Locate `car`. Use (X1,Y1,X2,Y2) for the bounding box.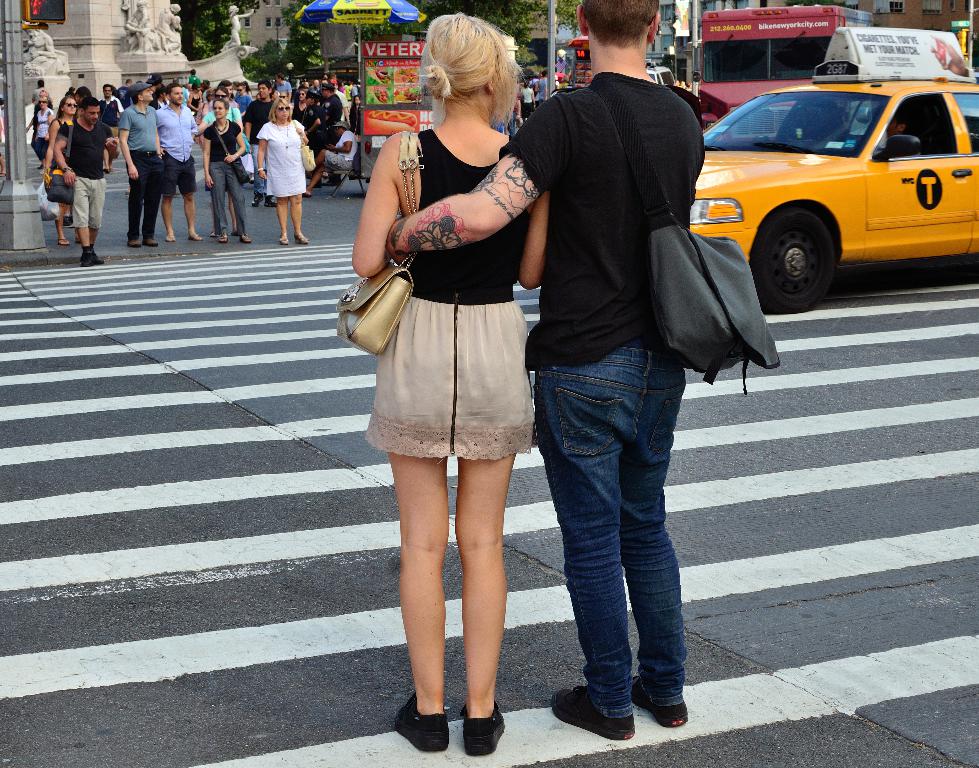
(690,24,978,312).
